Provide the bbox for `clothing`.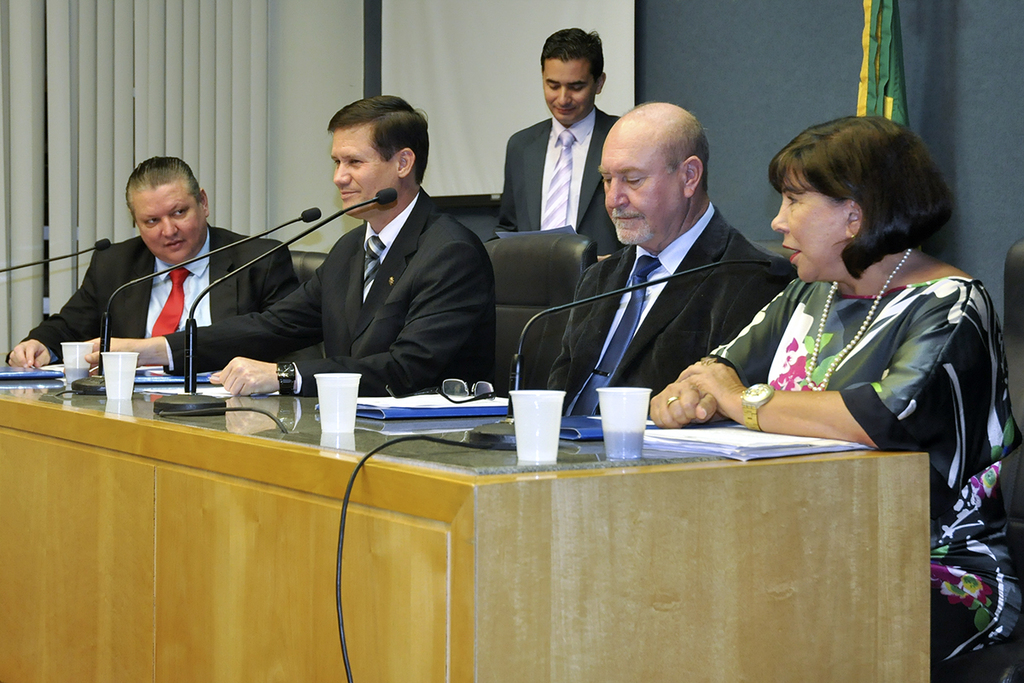
563,201,794,405.
